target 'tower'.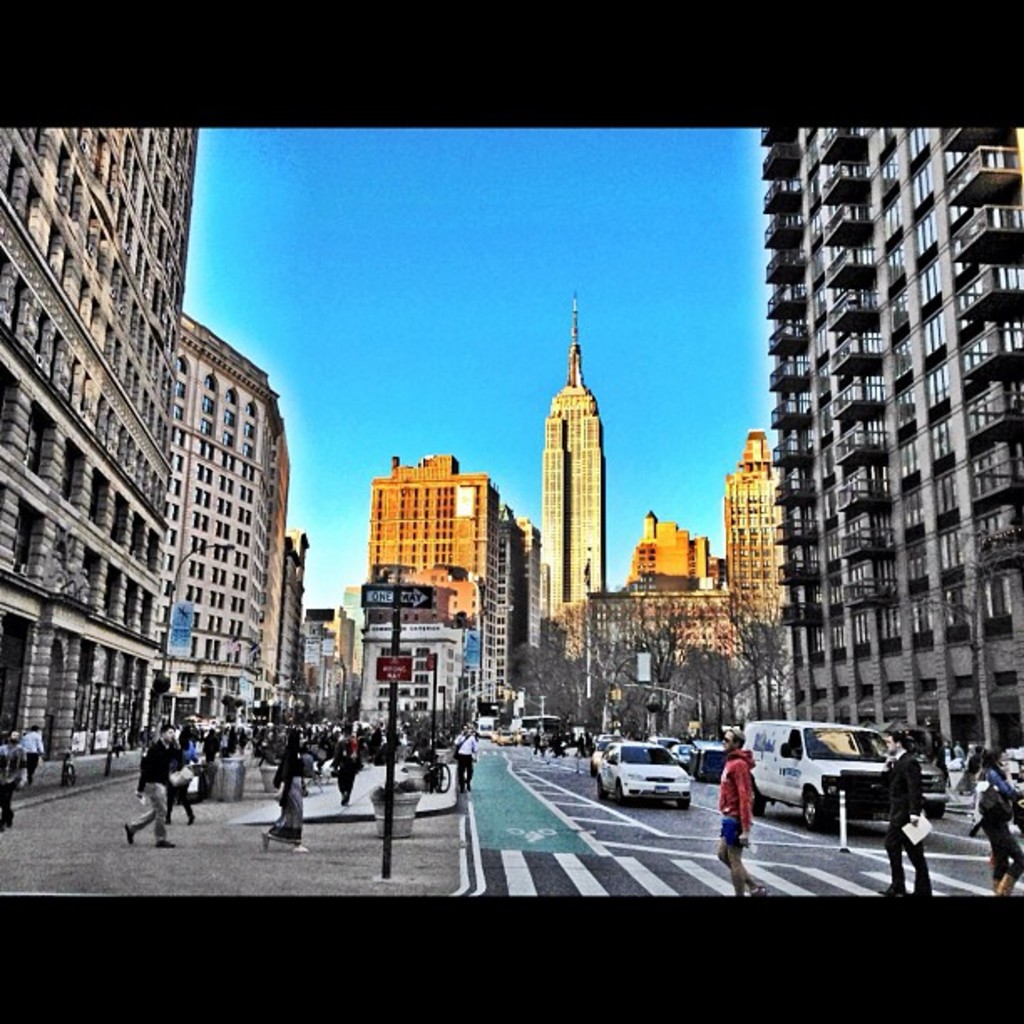
Target region: select_region(539, 293, 611, 659).
